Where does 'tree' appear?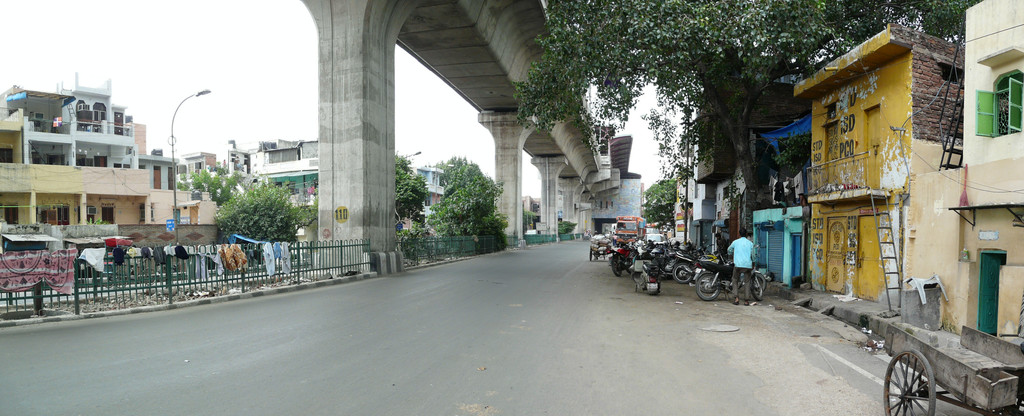
Appears at 643, 176, 678, 231.
